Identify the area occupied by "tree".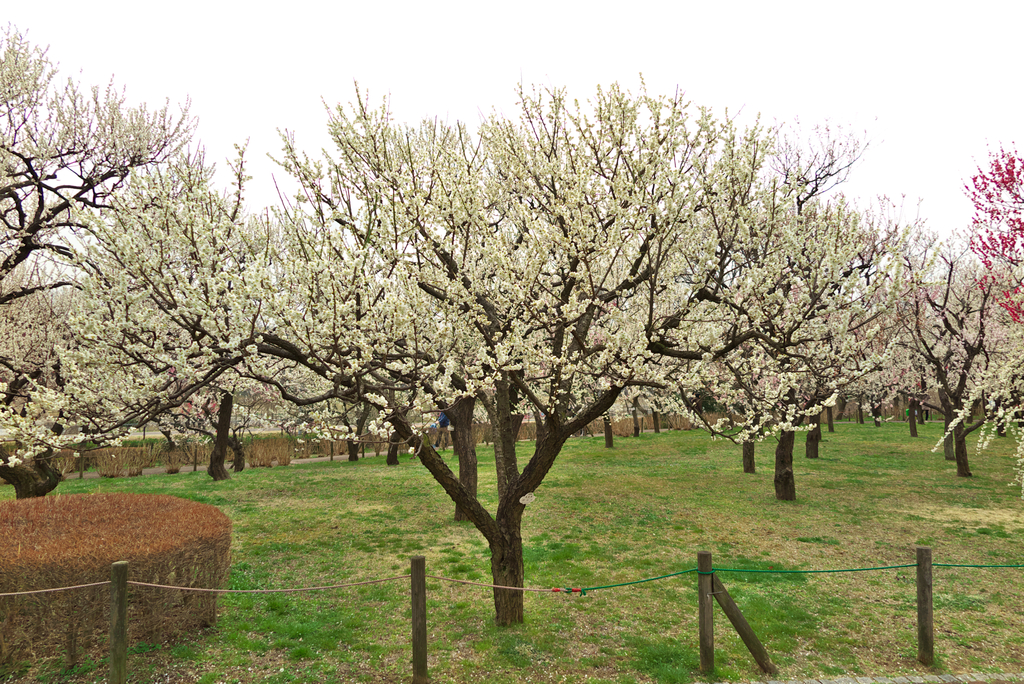
Area: 689/247/890/504.
